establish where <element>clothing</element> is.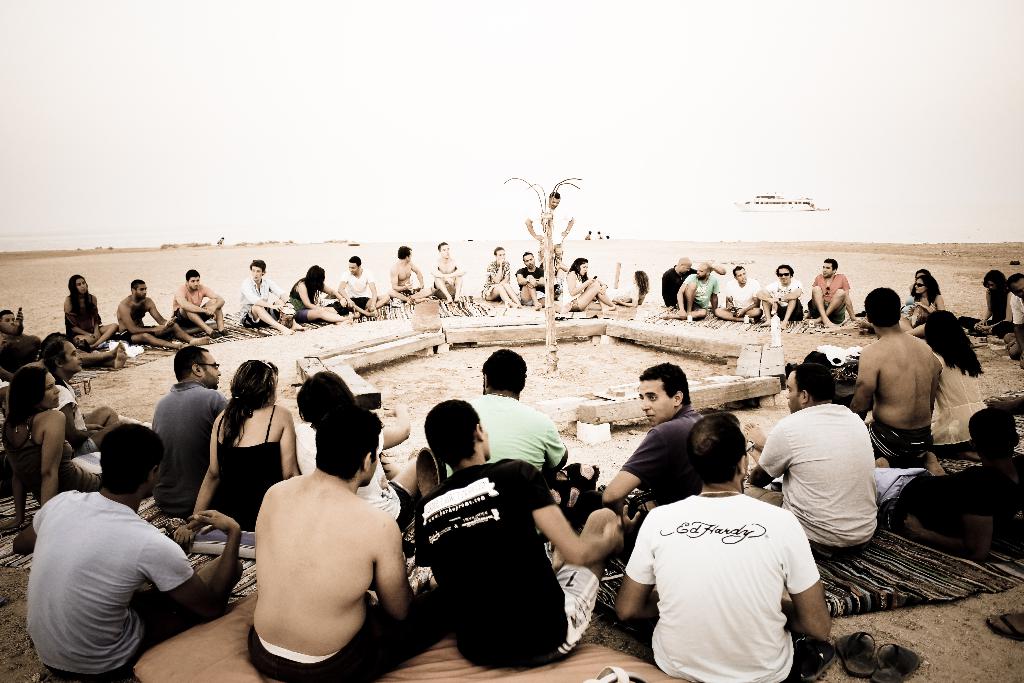
Established at 526 210 572 265.
